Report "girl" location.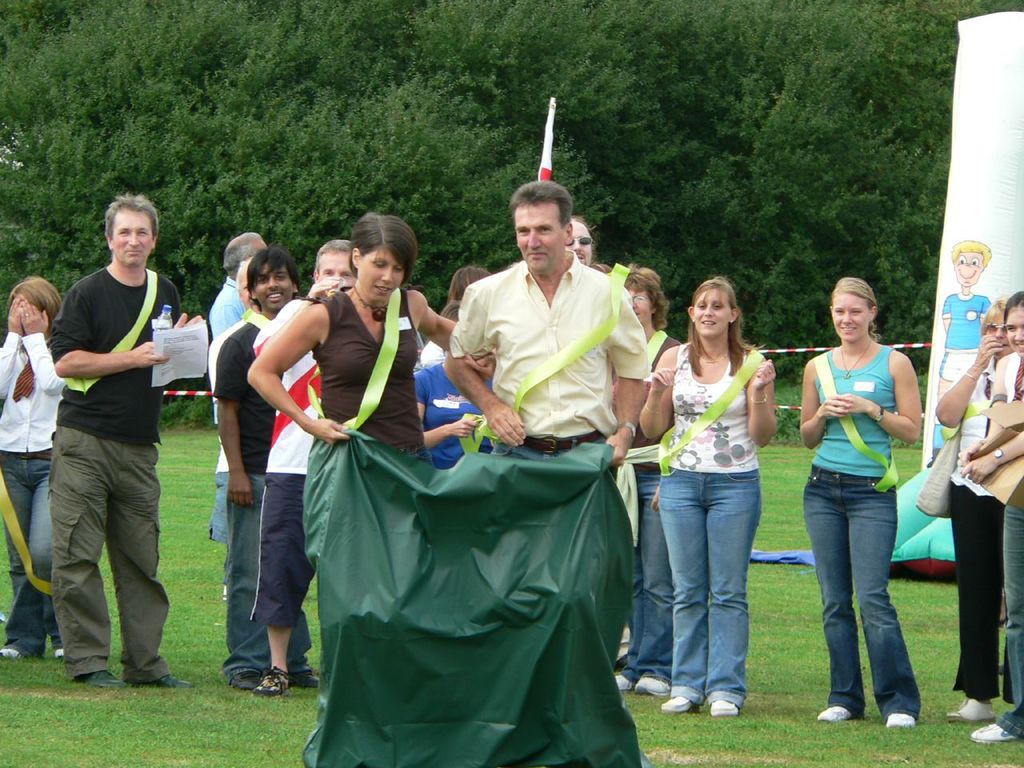
Report: 244:210:488:767.
